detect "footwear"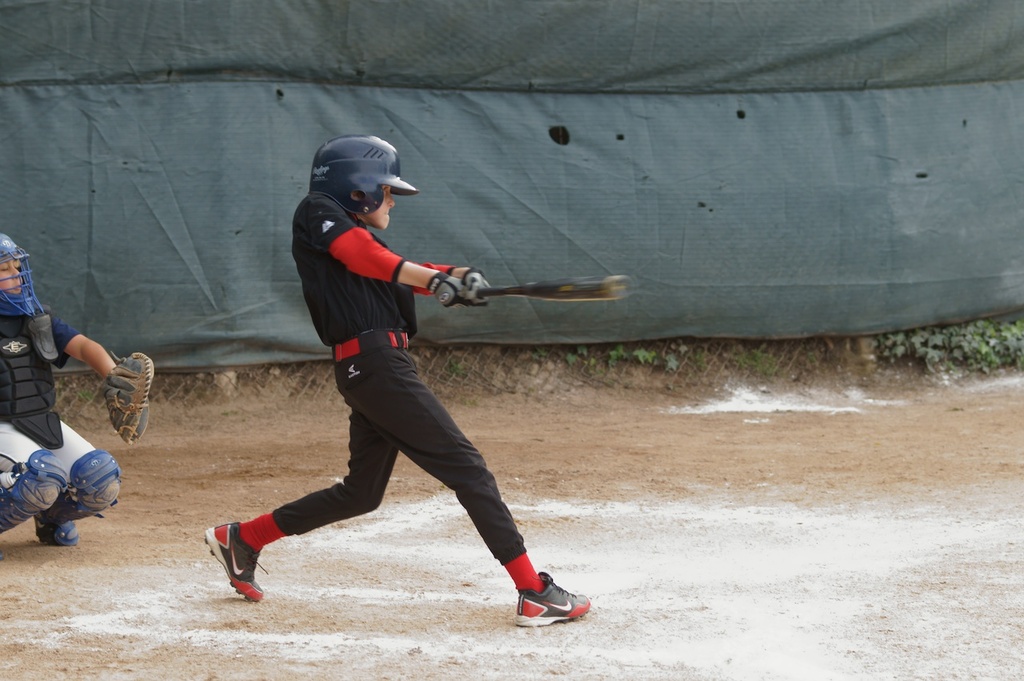
crop(202, 520, 269, 600)
